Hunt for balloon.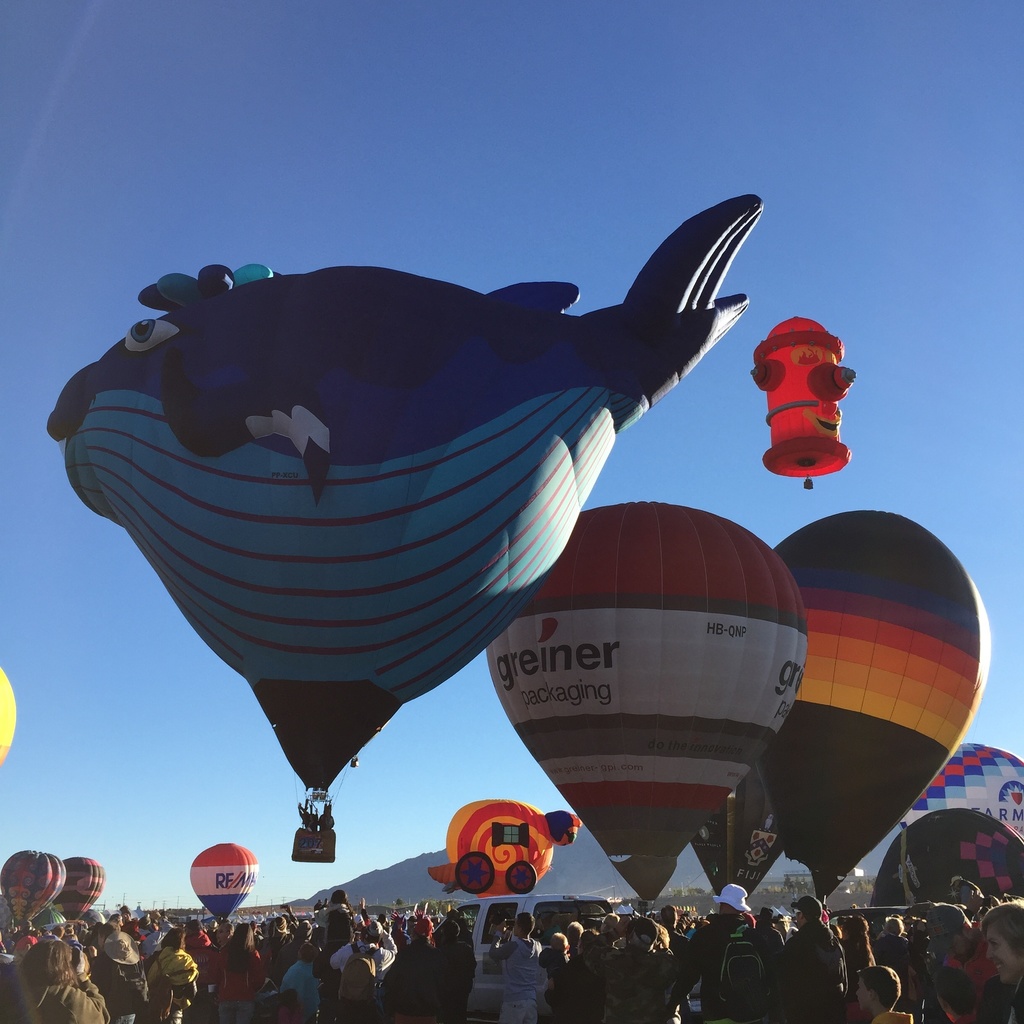
Hunted down at detection(0, 664, 18, 769).
